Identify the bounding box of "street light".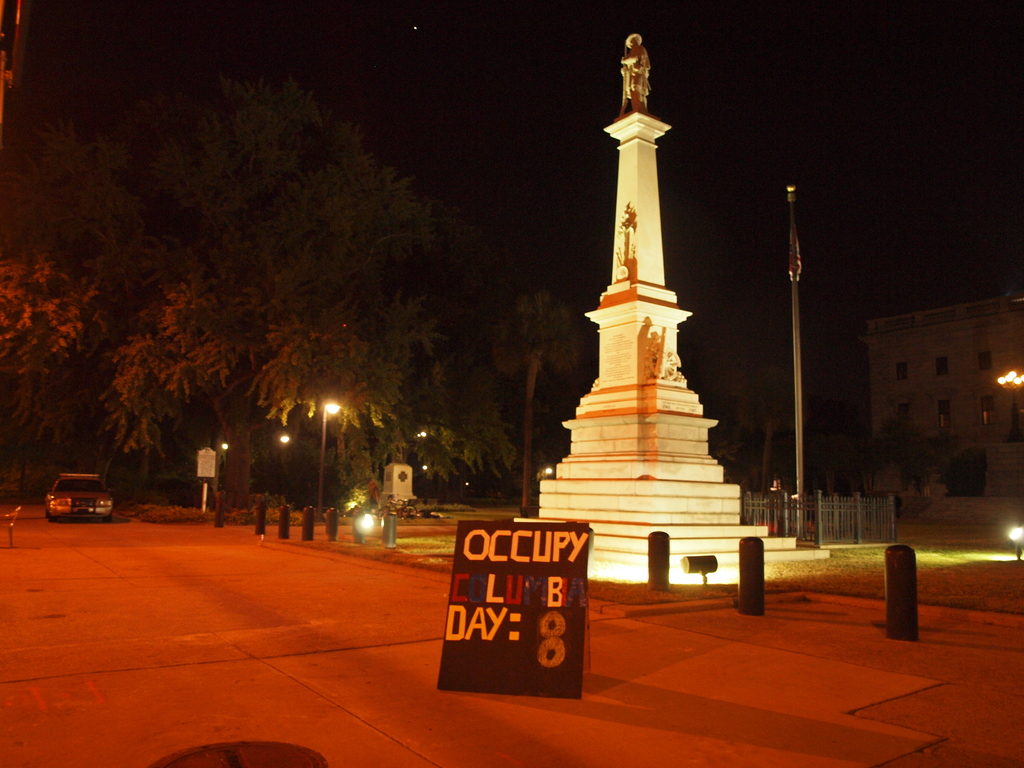
[left=995, top=370, right=1023, bottom=445].
